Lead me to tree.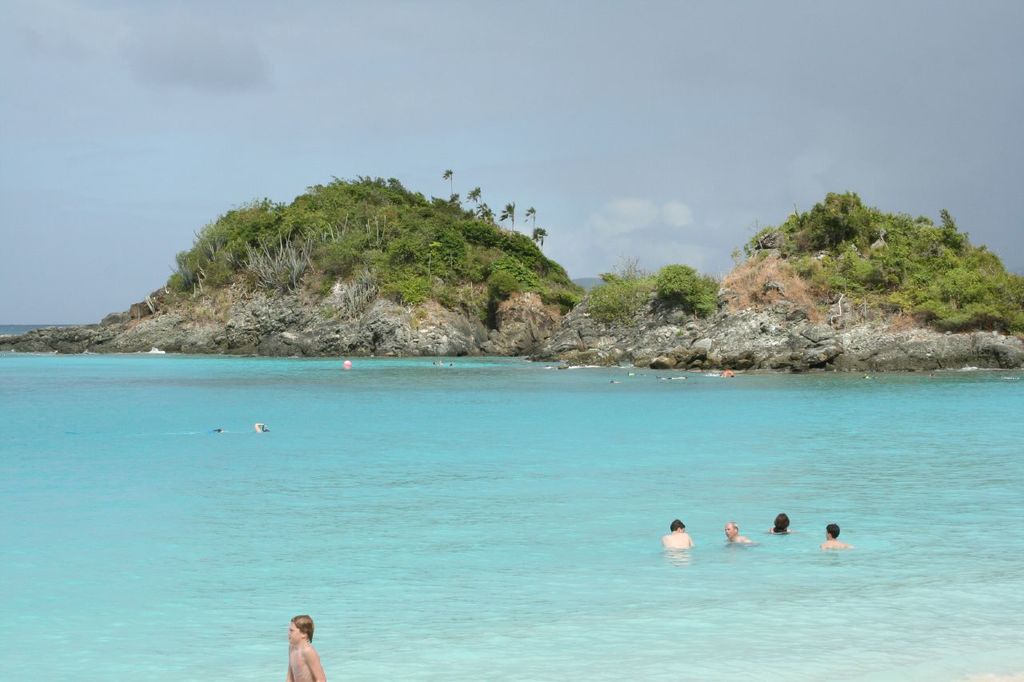
Lead to 437:162:455:203.
